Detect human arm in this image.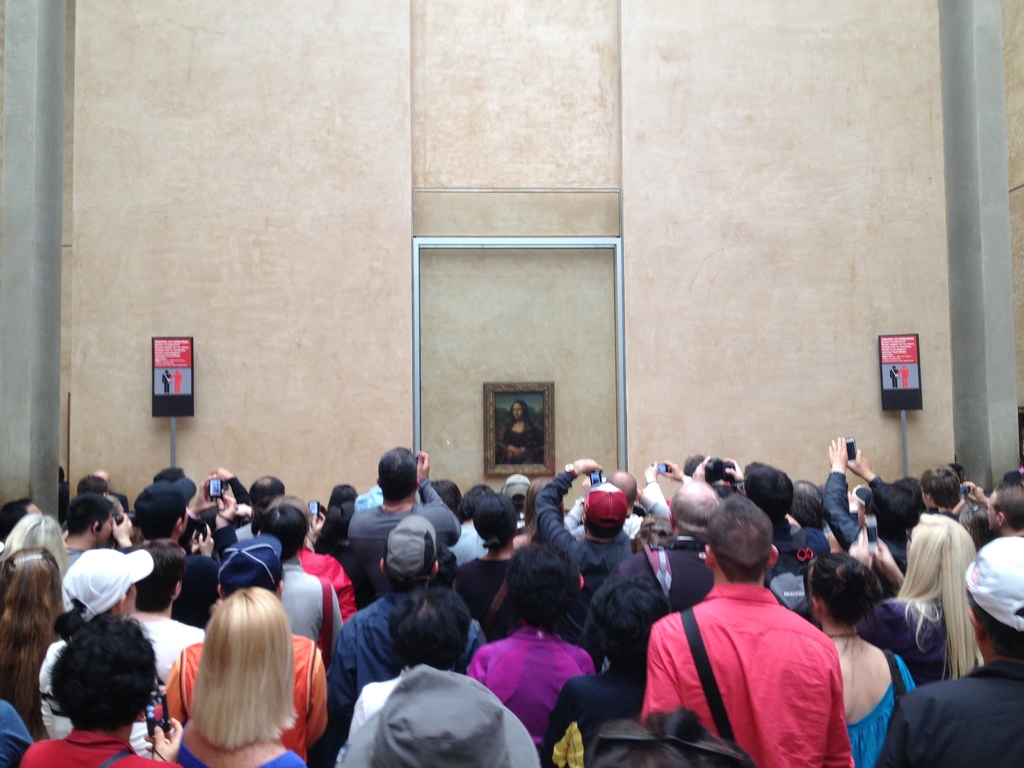
Detection: 563, 498, 583, 538.
